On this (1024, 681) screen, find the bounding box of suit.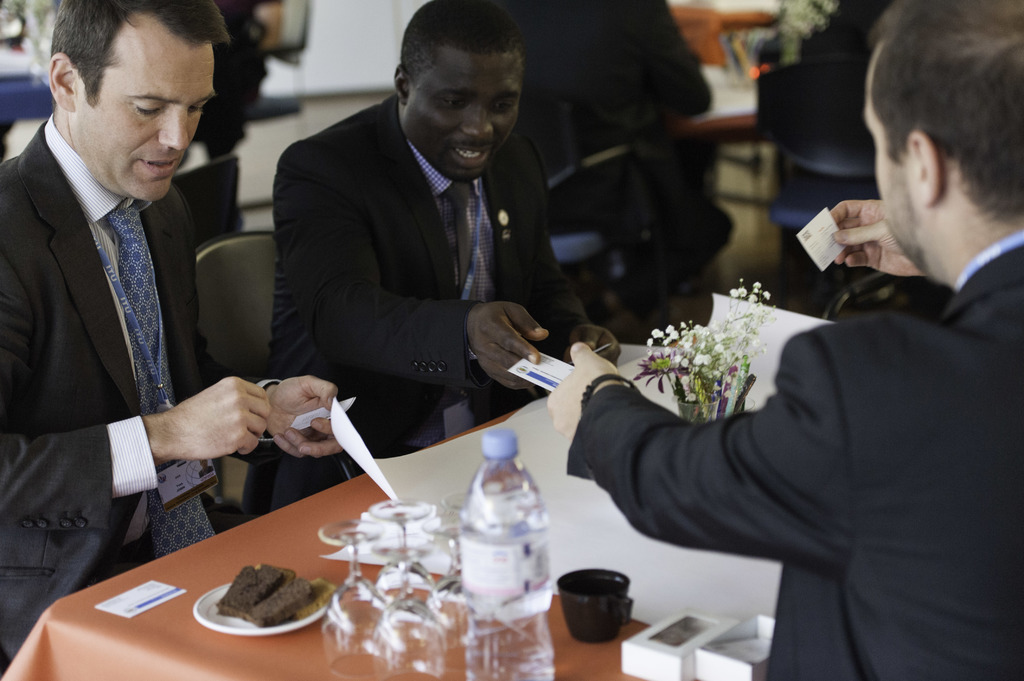
Bounding box: detection(6, 0, 254, 662).
